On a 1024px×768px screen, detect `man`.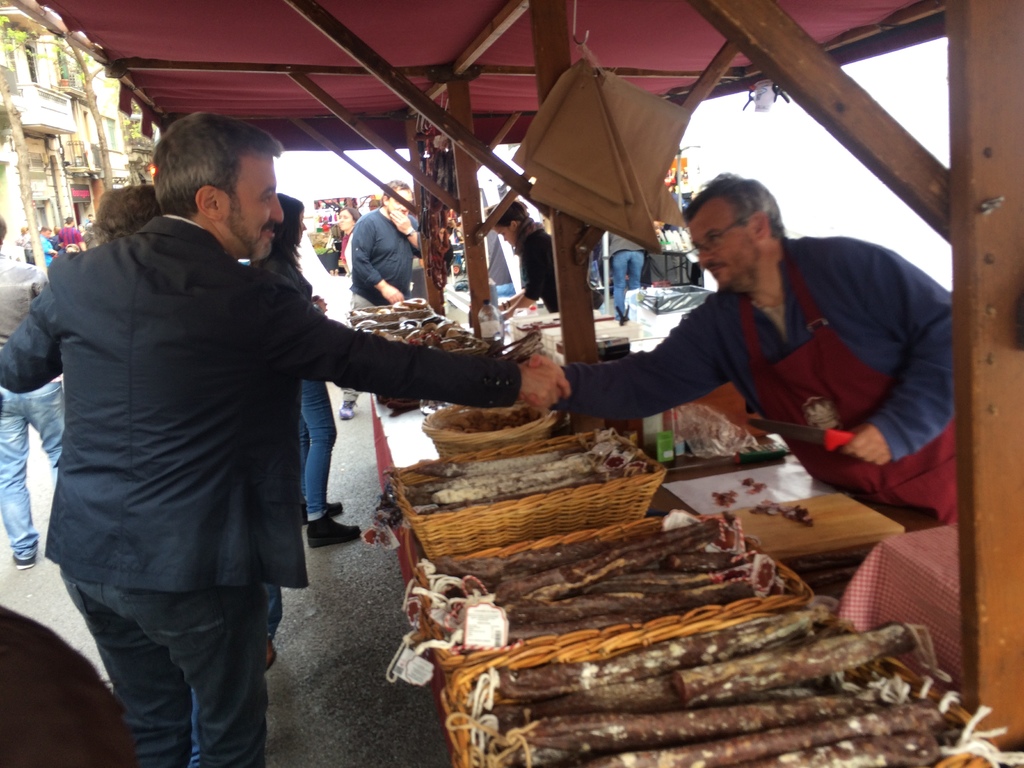
bbox=[0, 214, 66, 559].
